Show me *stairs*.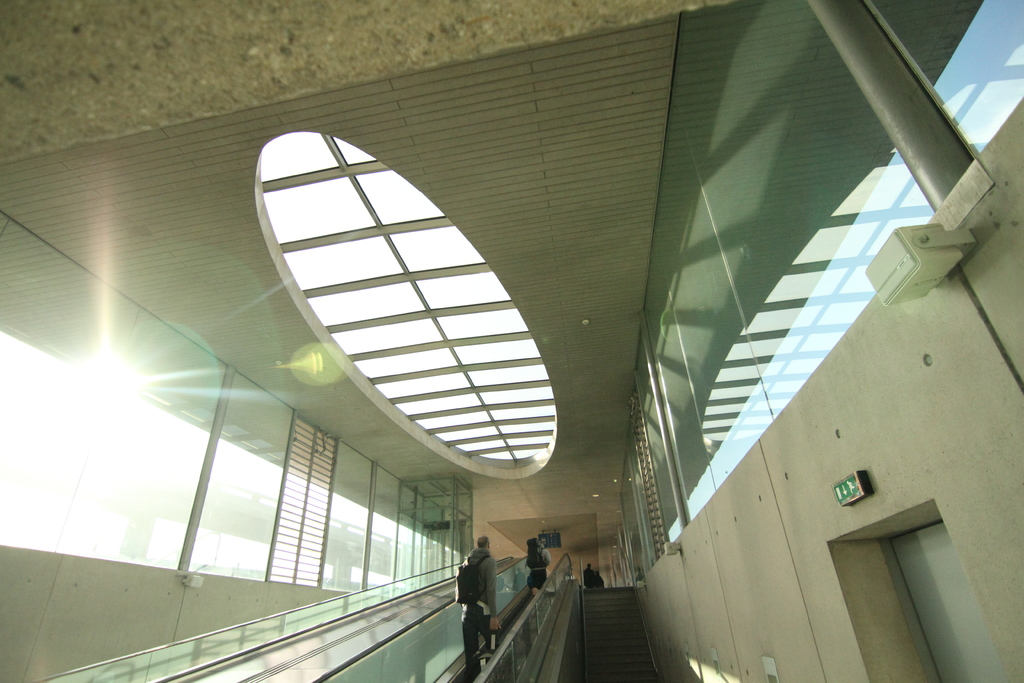
*stairs* is here: <box>586,584,662,682</box>.
